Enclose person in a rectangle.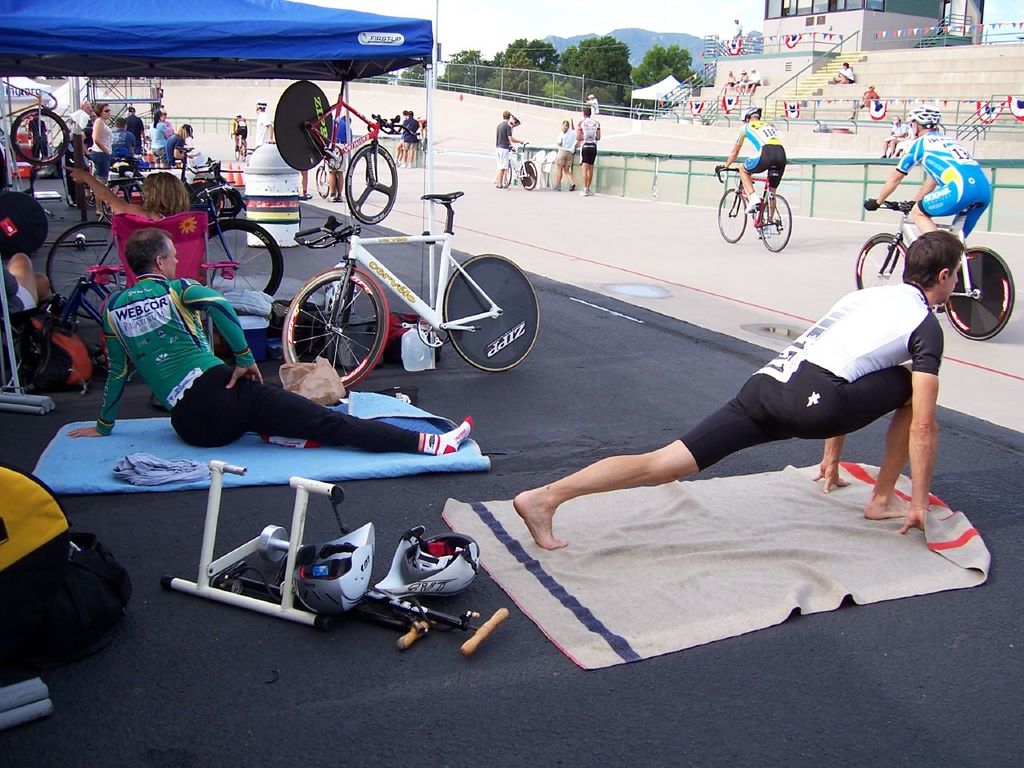
locate(253, 94, 276, 150).
